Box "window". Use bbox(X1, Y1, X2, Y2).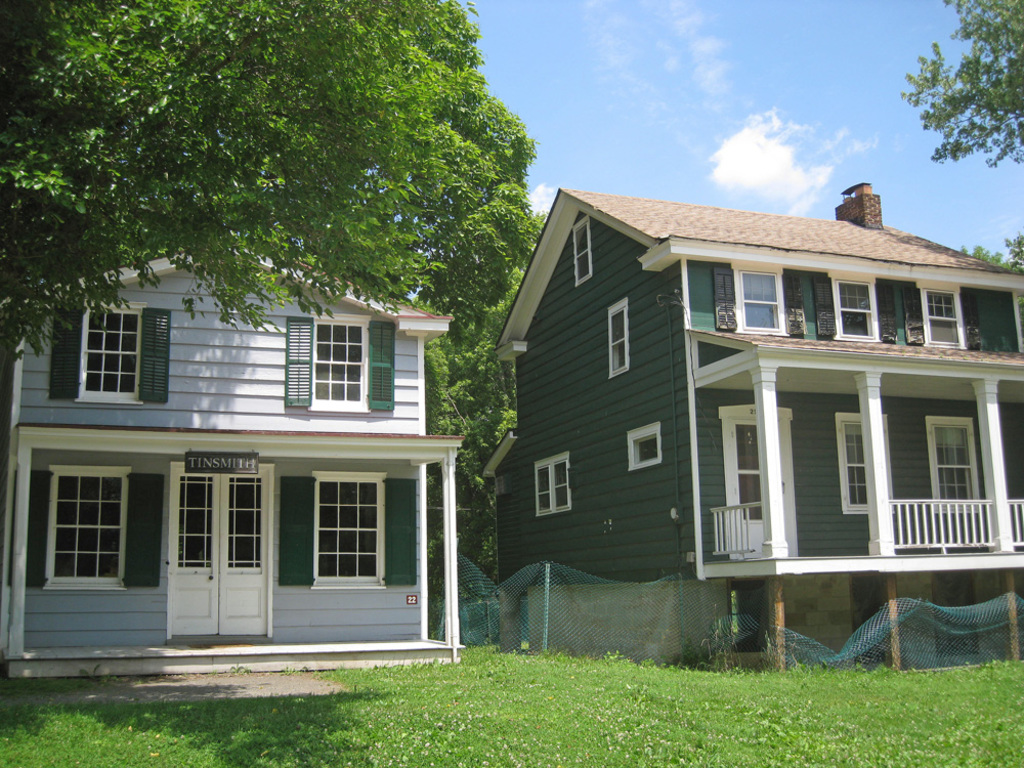
bbox(925, 288, 961, 343).
